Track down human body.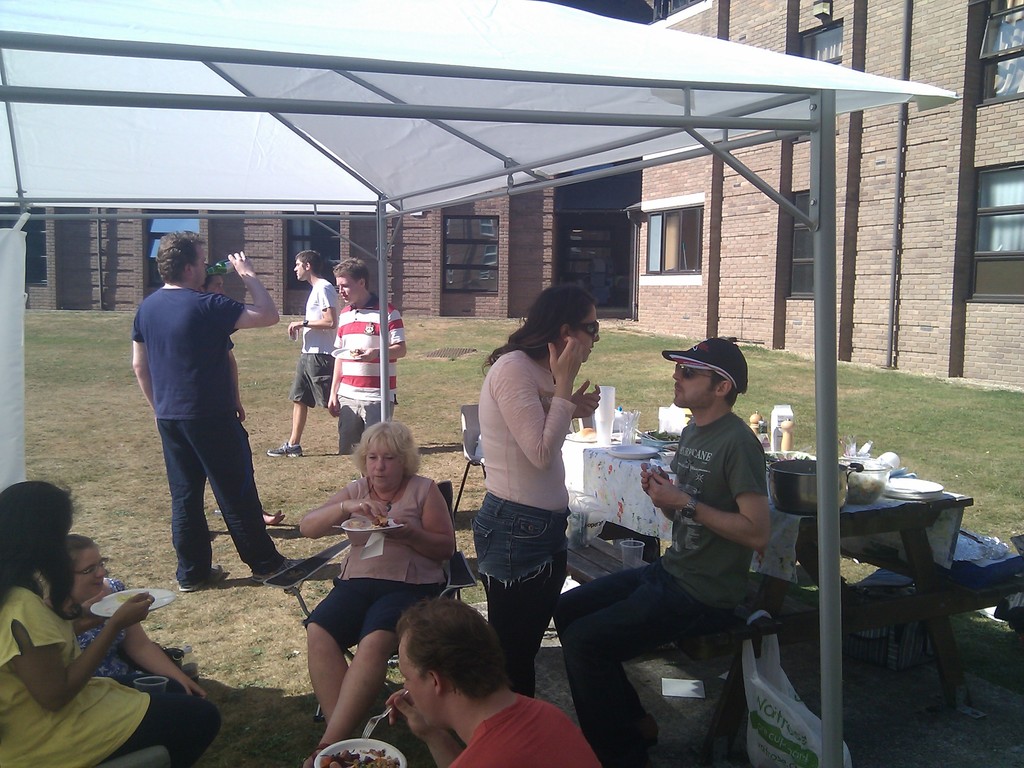
Tracked to <region>554, 330, 773, 767</region>.
